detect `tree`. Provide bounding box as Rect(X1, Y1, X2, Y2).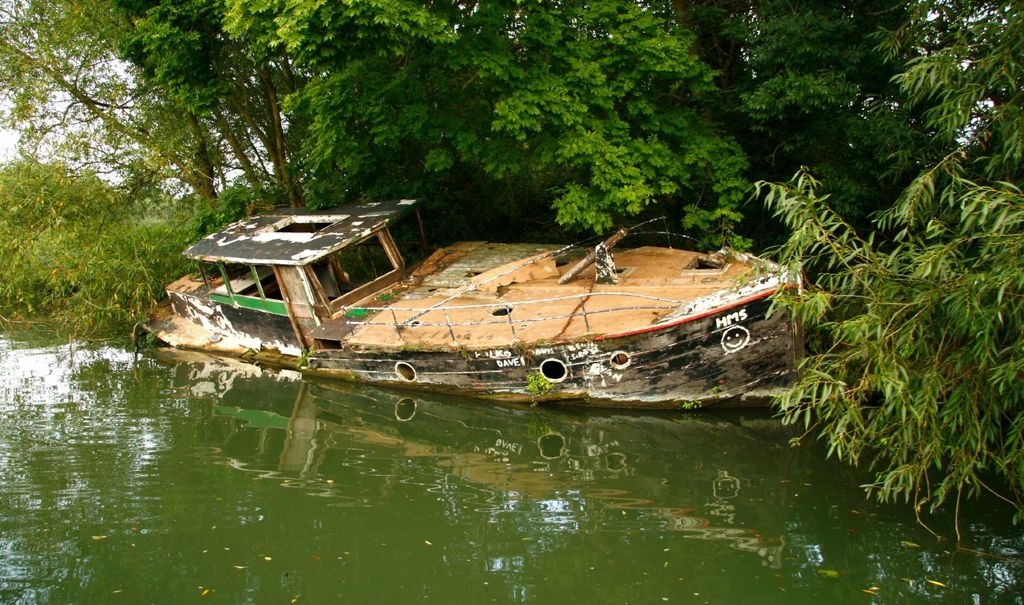
Rect(22, 28, 284, 334).
